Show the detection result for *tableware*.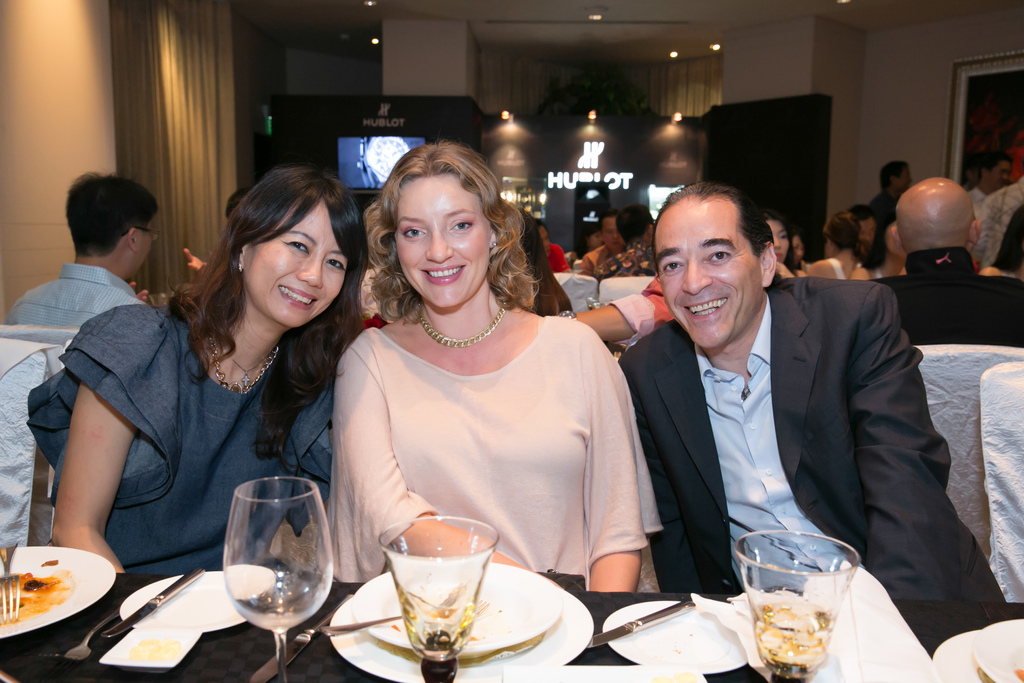
<box>601,599,748,675</box>.
